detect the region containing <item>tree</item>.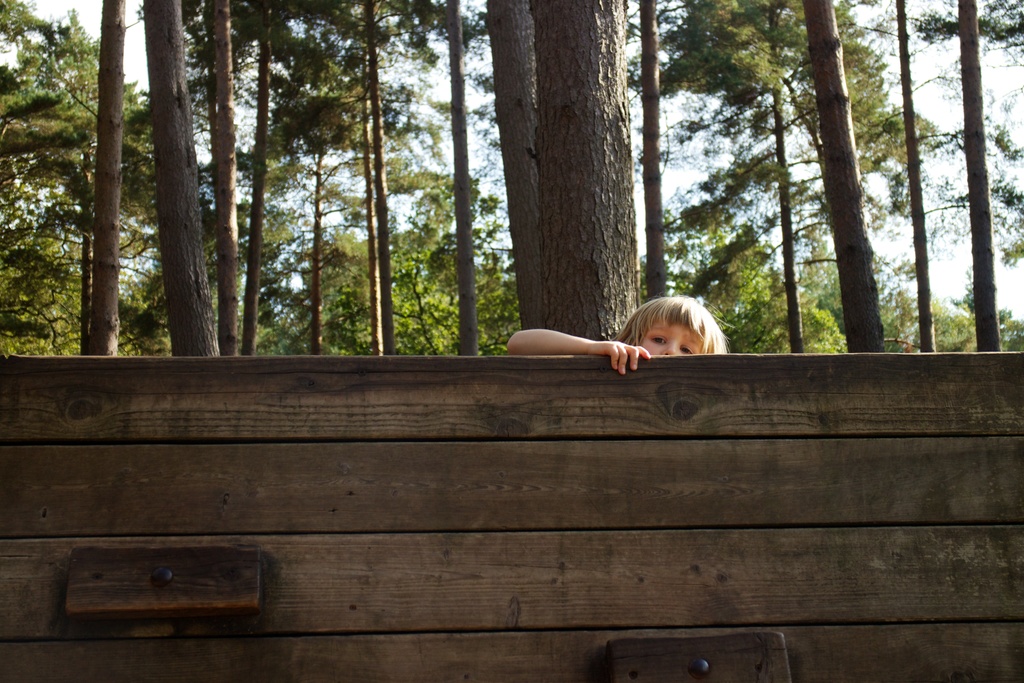
(528,0,634,342).
